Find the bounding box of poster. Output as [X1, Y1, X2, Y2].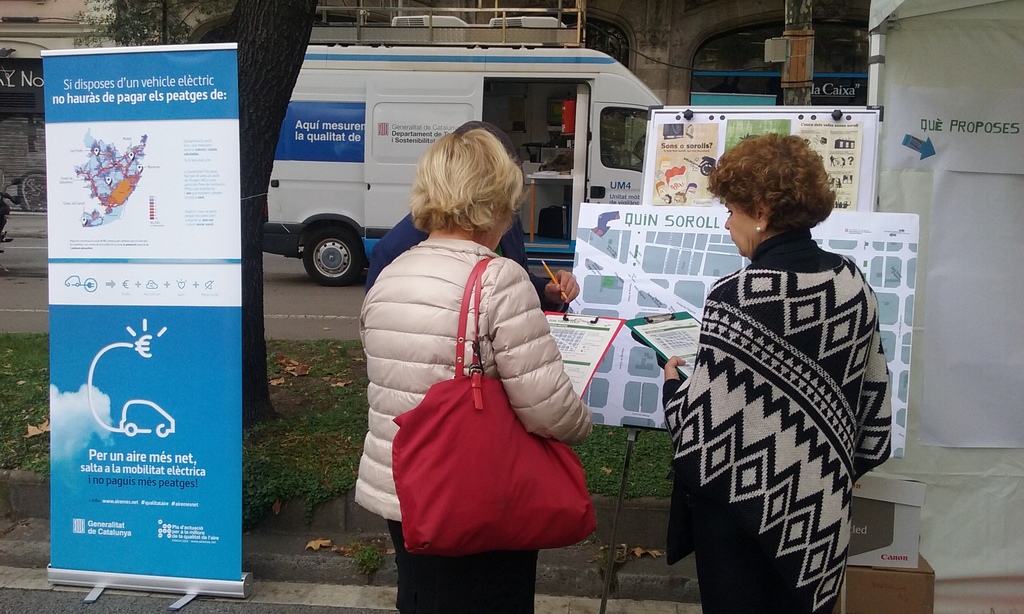
[884, 119, 1023, 174].
